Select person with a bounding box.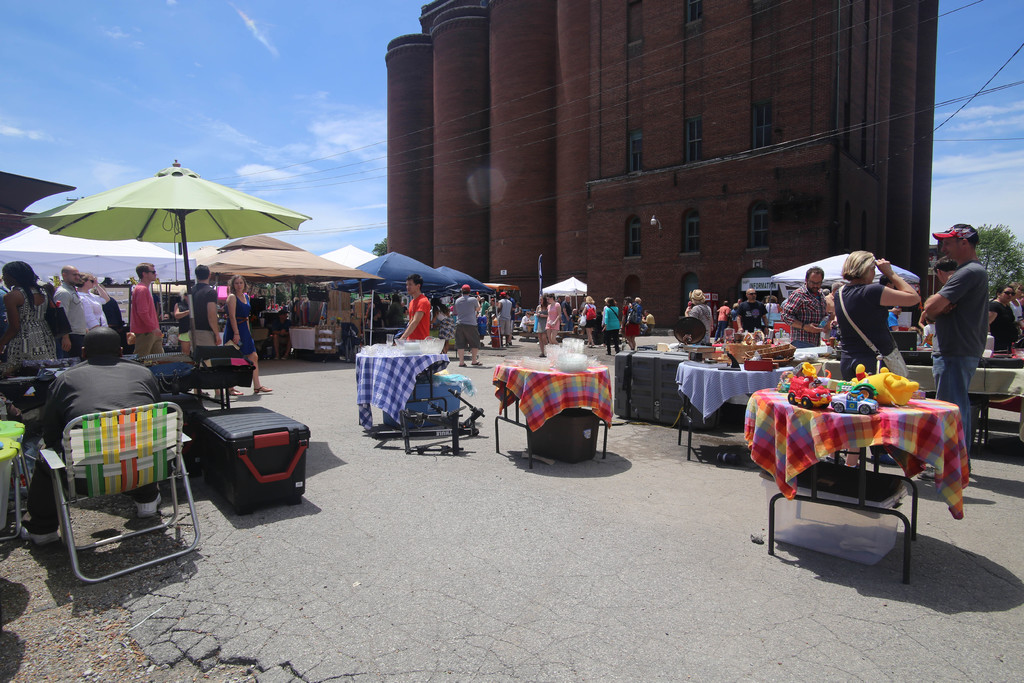
crop(123, 261, 173, 363).
